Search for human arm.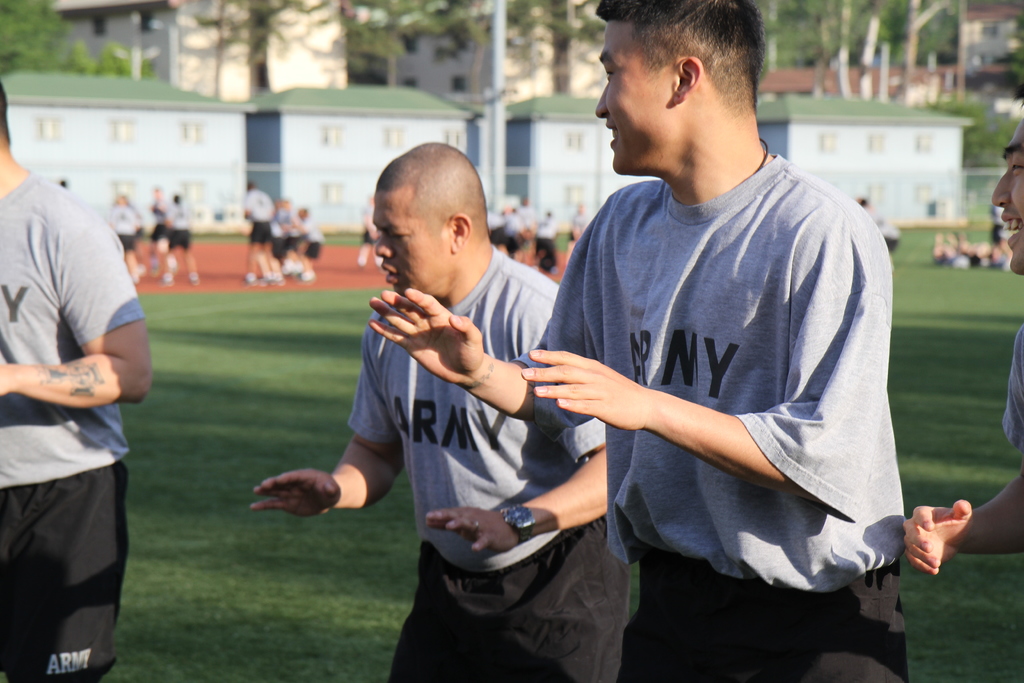
Found at 904,328,1023,575.
